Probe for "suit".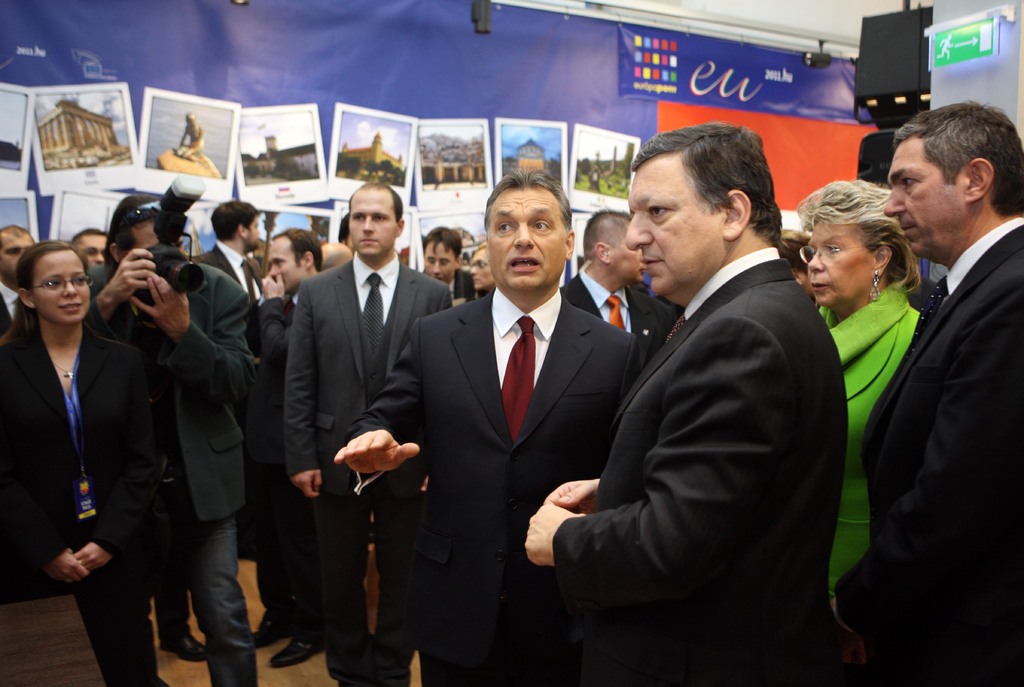
Probe result: x1=556, y1=269, x2=685, y2=338.
